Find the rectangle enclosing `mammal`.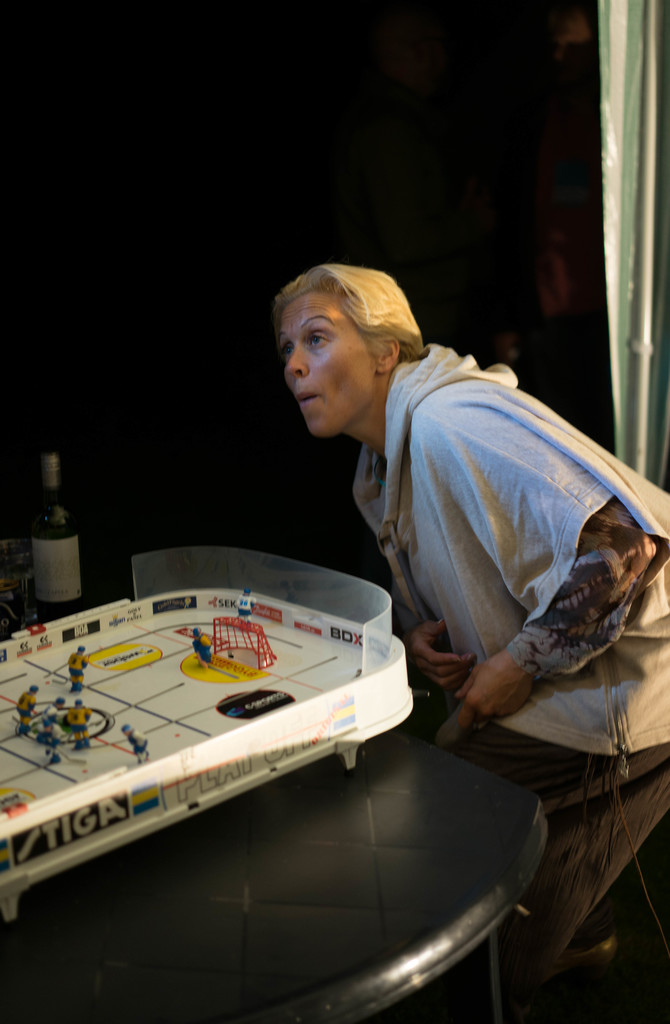
18, 684, 41, 735.
